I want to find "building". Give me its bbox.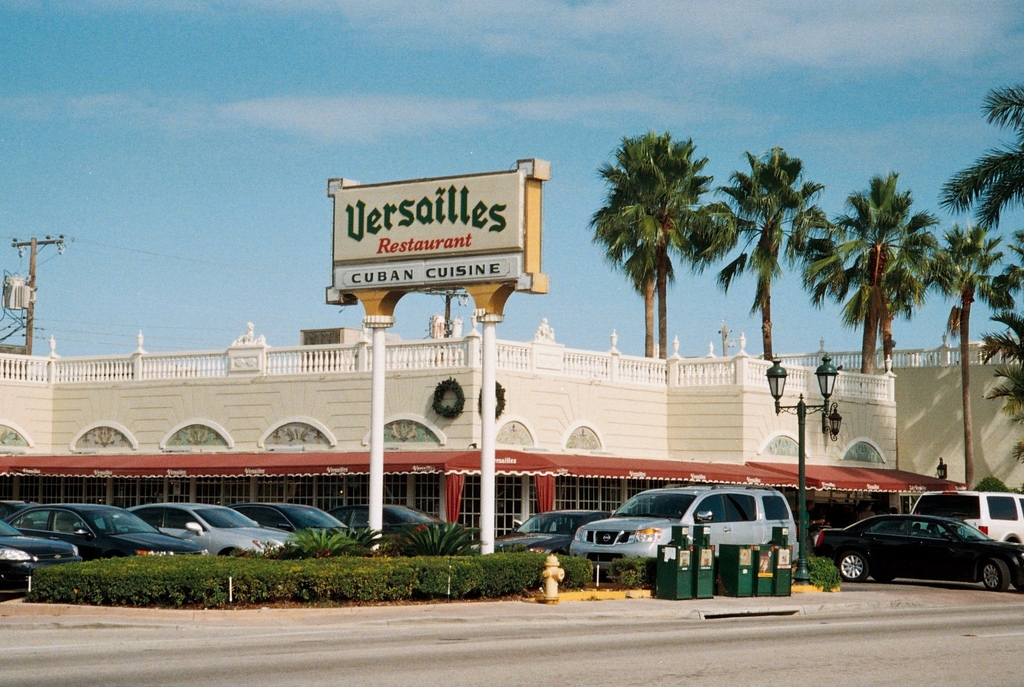
(x1=0, y1=314, x2=1023, y2=548).
